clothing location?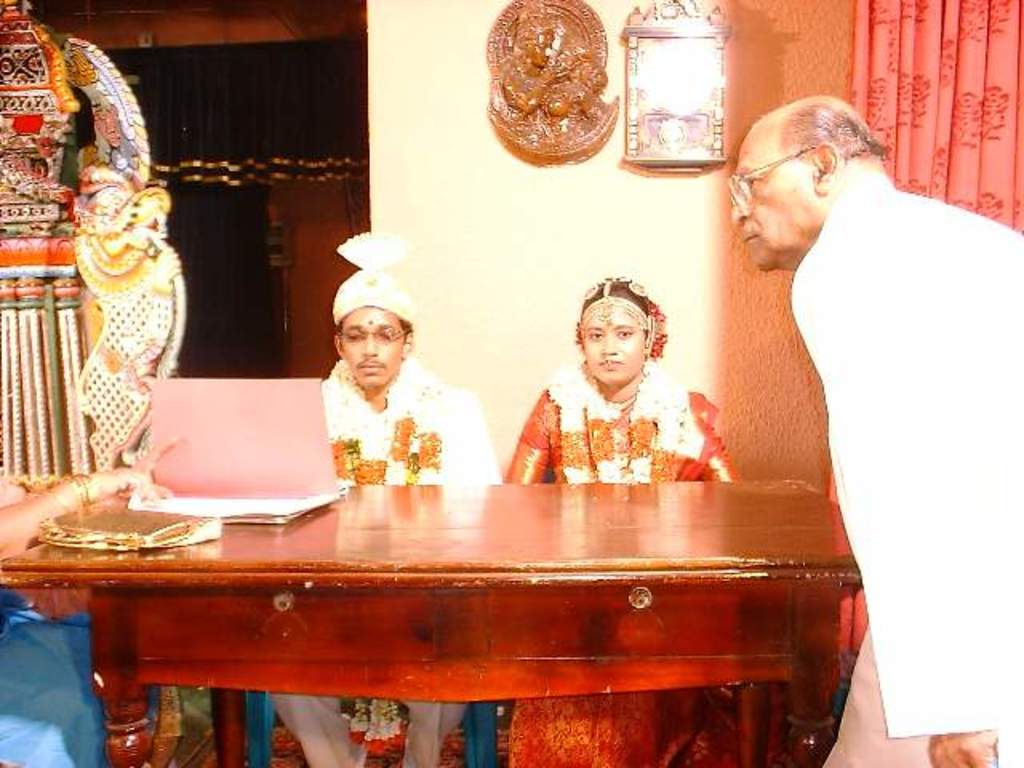
crop(272, 354, 490, 766)
